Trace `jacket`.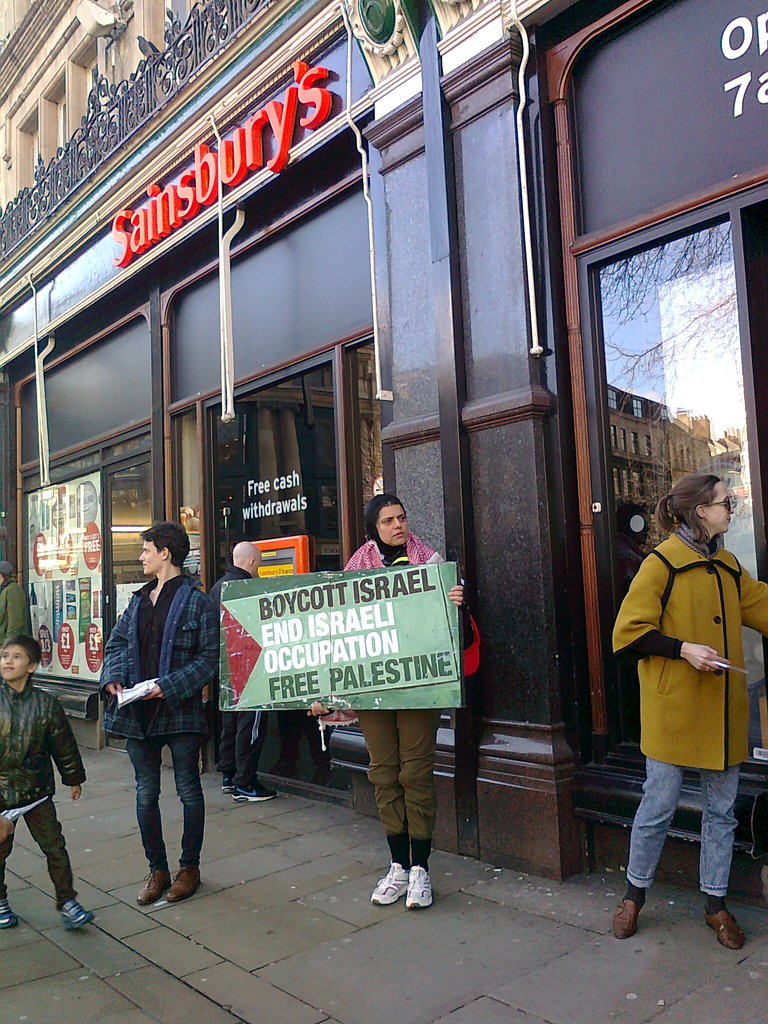
Traced to <box>607,533,767,767</box>.
